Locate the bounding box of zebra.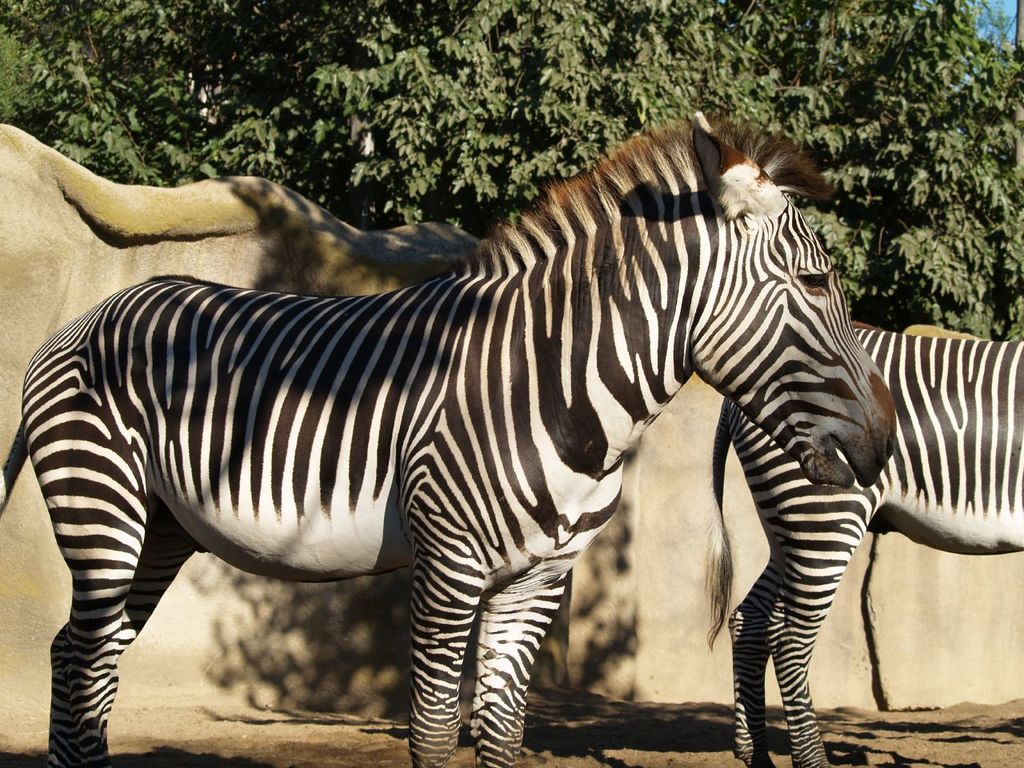
Bounding box: (x1=0, y1=113, x2=901, y2=767).
